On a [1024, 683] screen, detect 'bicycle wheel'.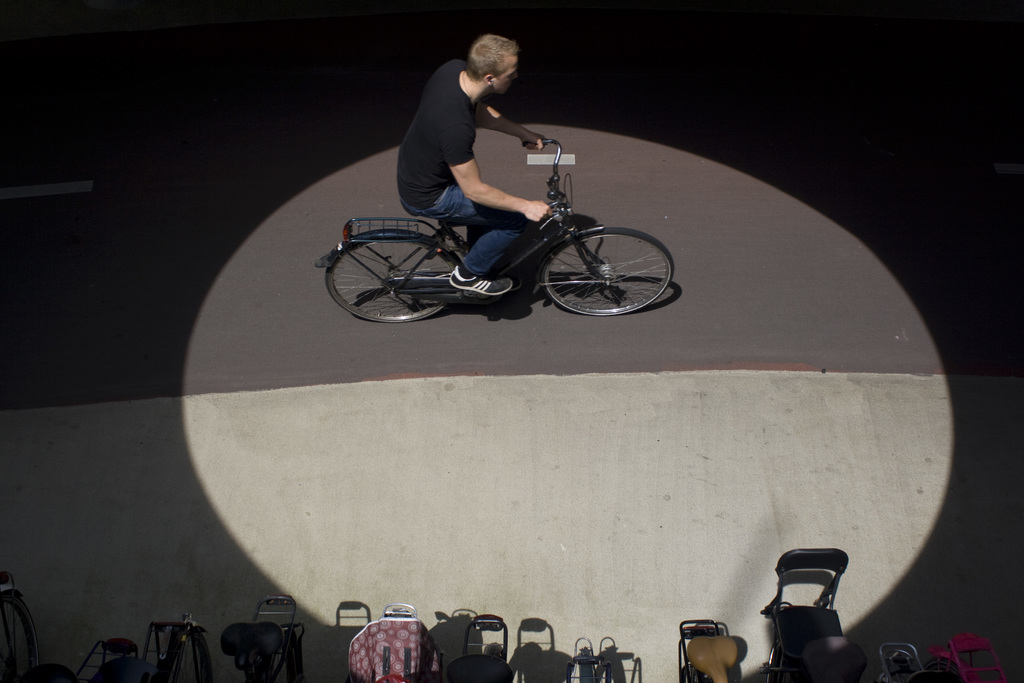
[321, 231, 463, 323].
